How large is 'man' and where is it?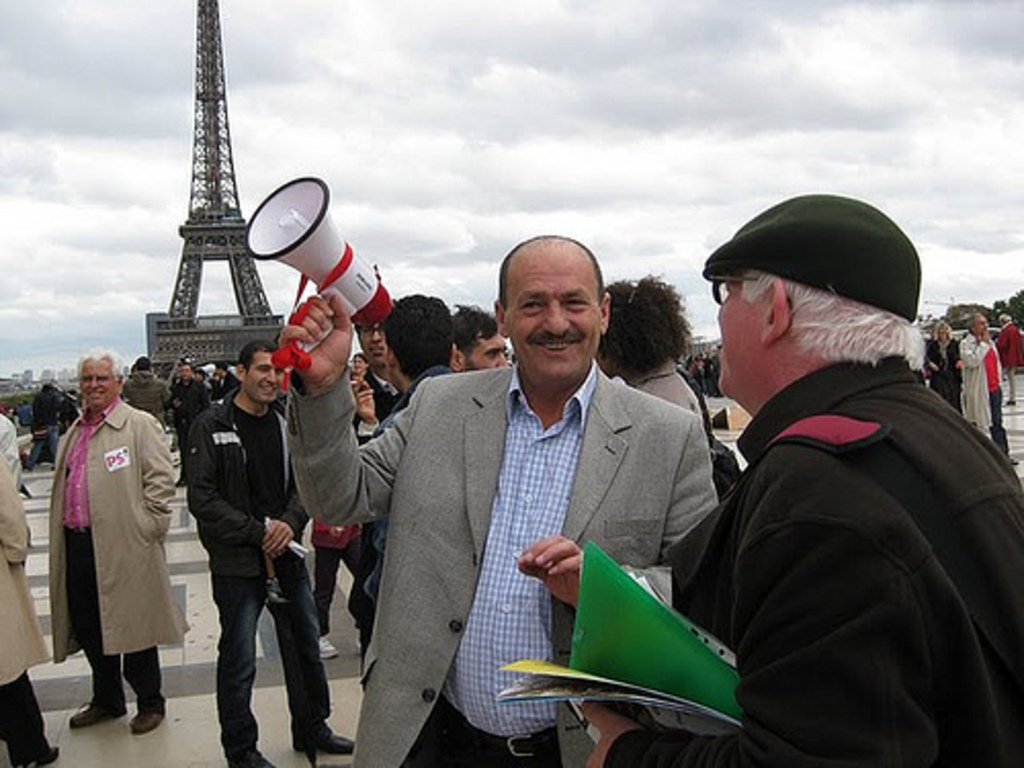
Bounding box: <bbox>51, 350, 205, 729</bbox>.
